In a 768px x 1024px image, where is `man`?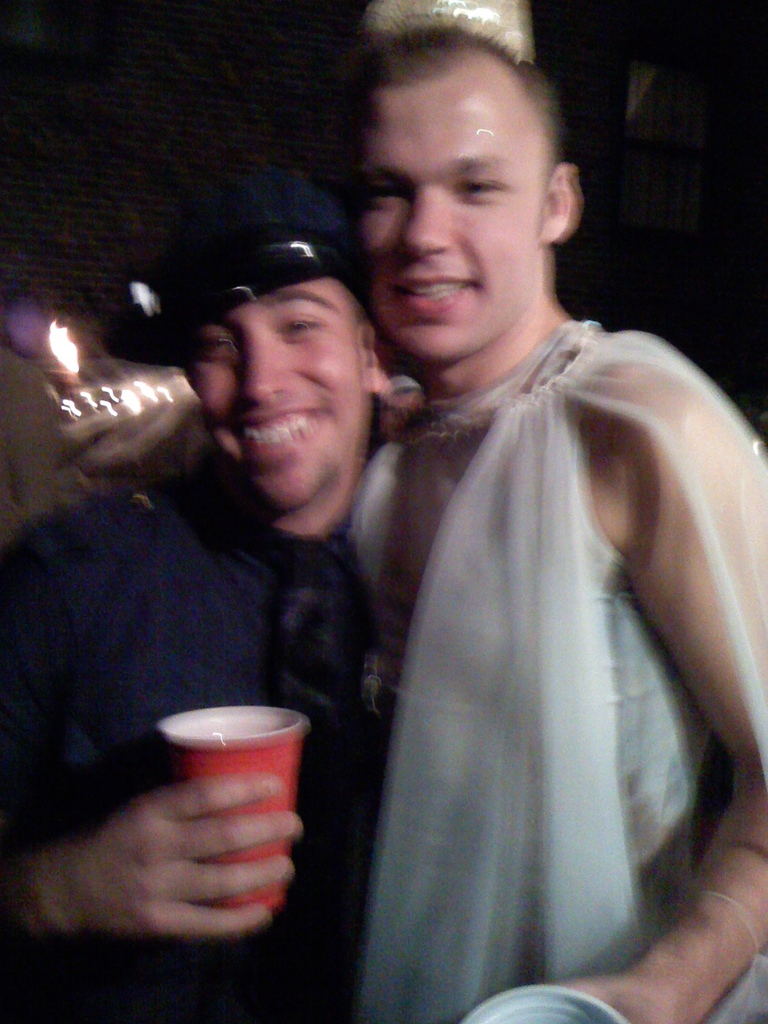
33:129:468:963.
